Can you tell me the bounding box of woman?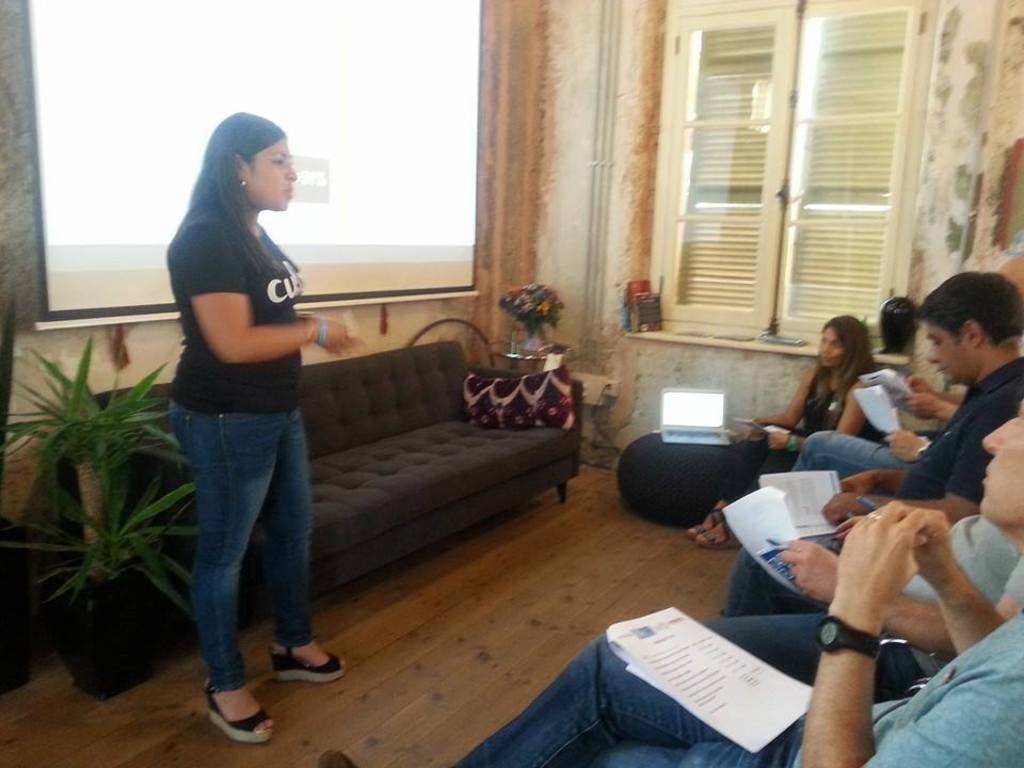
box(684, 314, 887, 548).
